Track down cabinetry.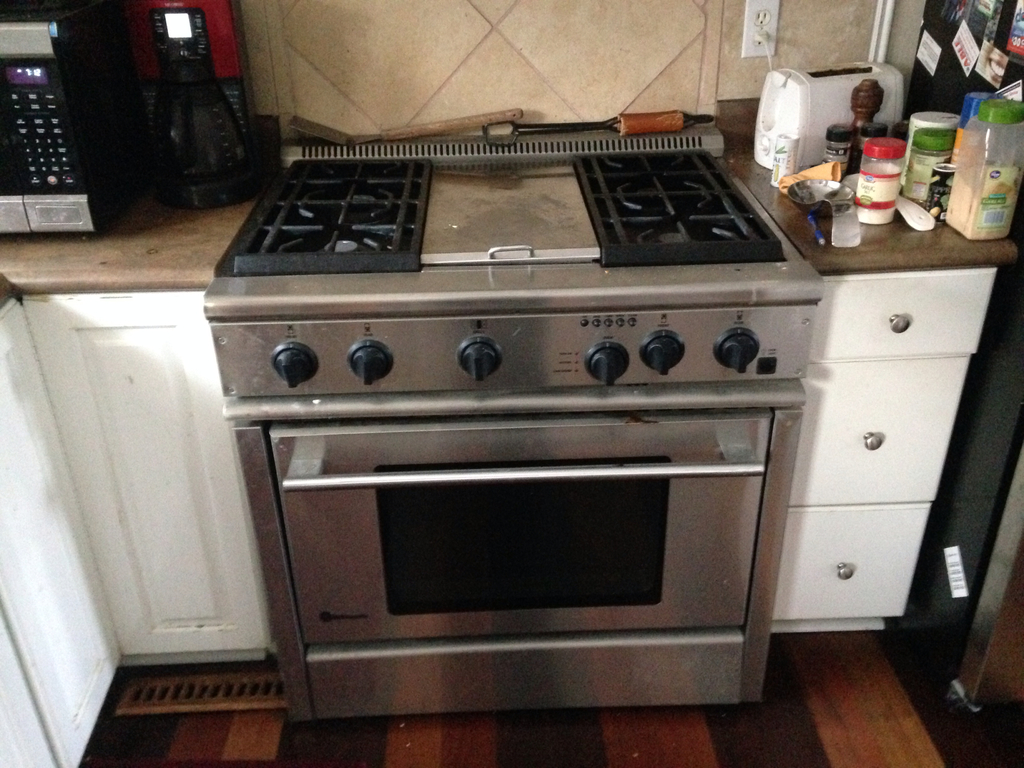
Tracked to [x1=0, y1=287, x2=126, y2=767].
